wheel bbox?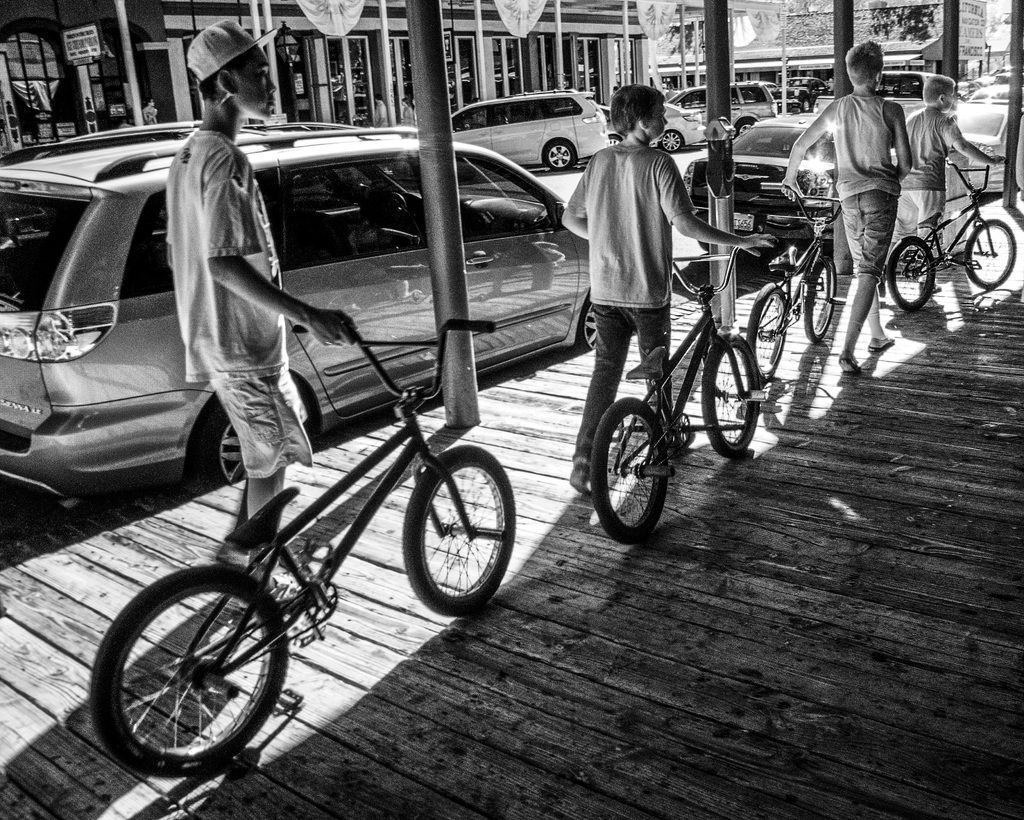
x1=402 y1=446 x2=516 y2=620
